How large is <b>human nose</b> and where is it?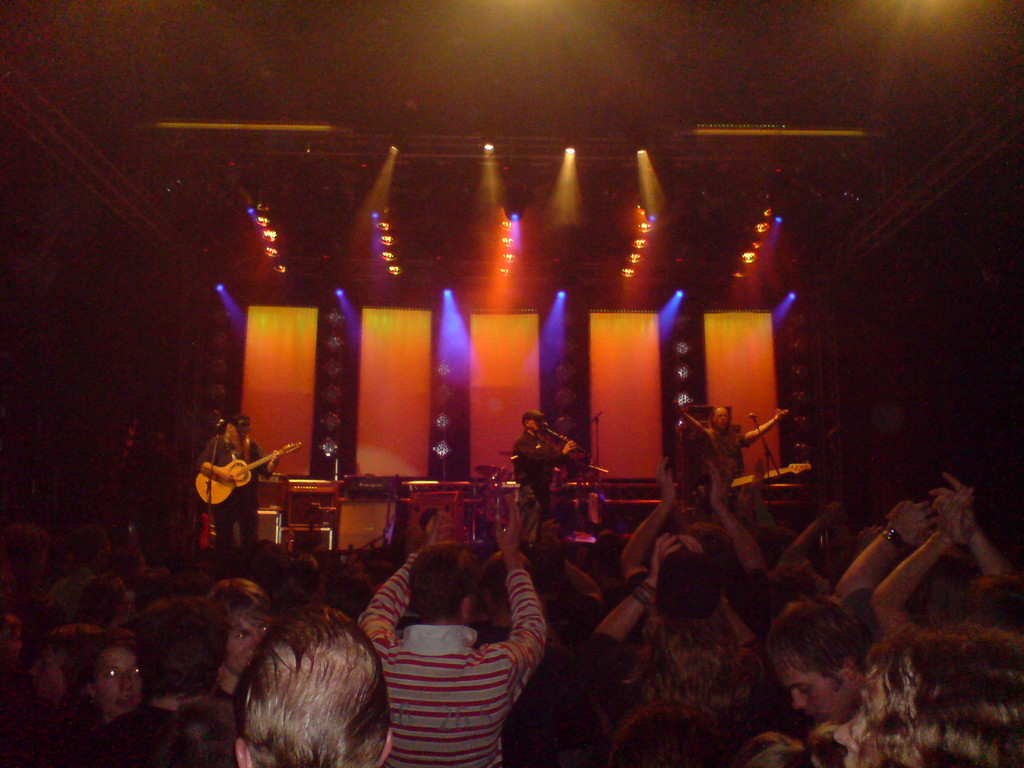
Bounding box: BBox(792, 689, 806, 712).
